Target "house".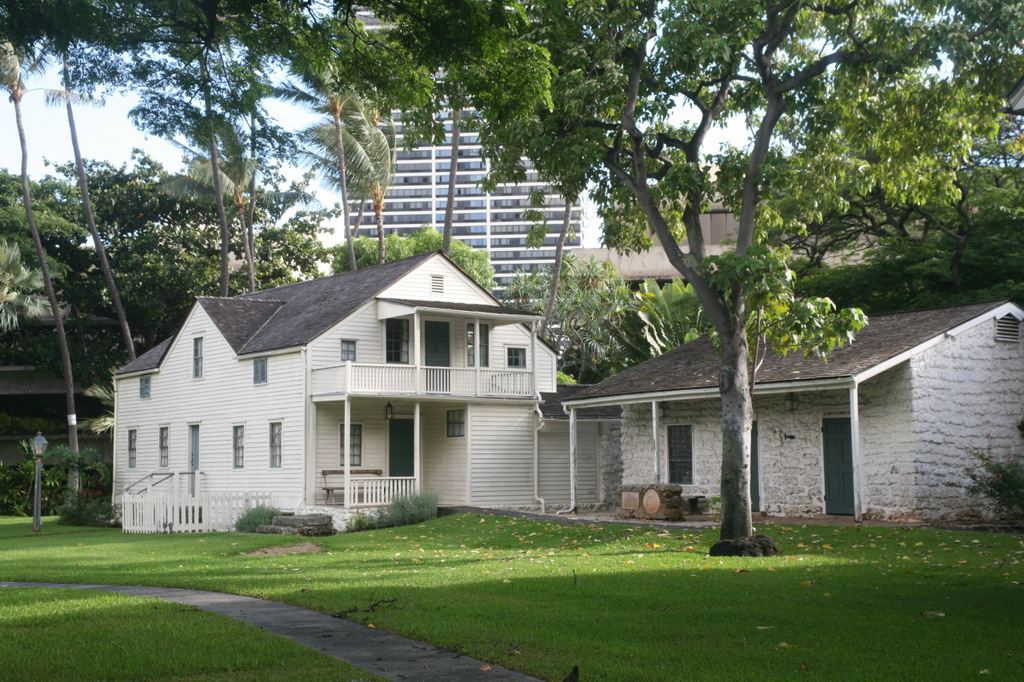
Target region: box(111, 249, 622, 536).
